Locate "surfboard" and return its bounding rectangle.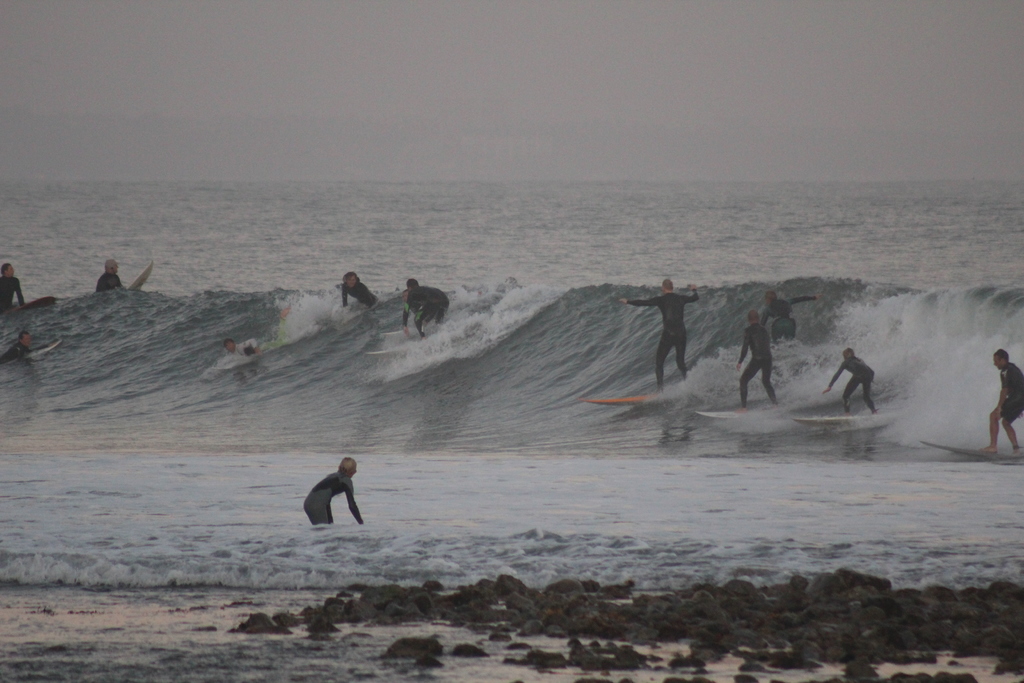
{"x1": 369, "y1": 340, "x2": 420, "y2": 353}.
